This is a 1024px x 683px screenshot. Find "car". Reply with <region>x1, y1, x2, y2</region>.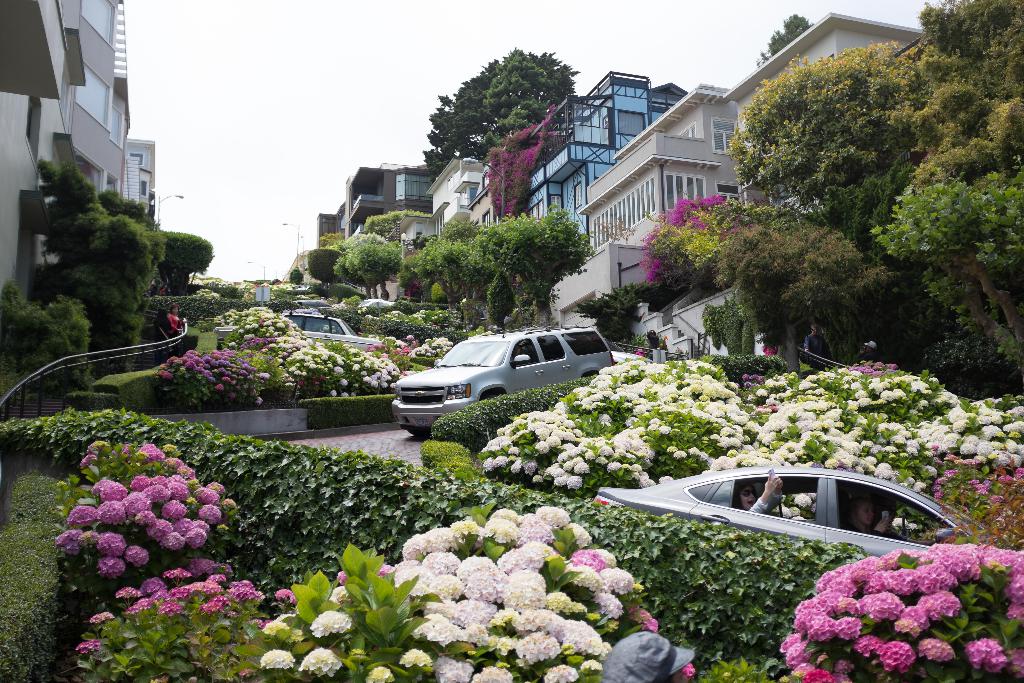
<region>593, 470, 968, 561</region>.
